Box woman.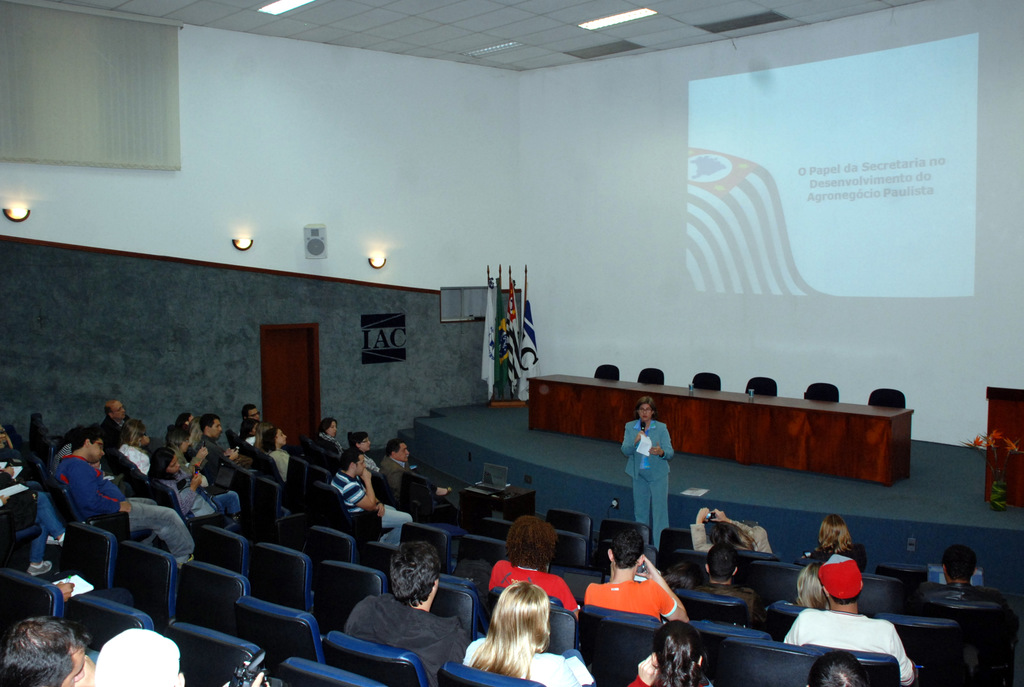
BBox(181, 417, 203, 443).
